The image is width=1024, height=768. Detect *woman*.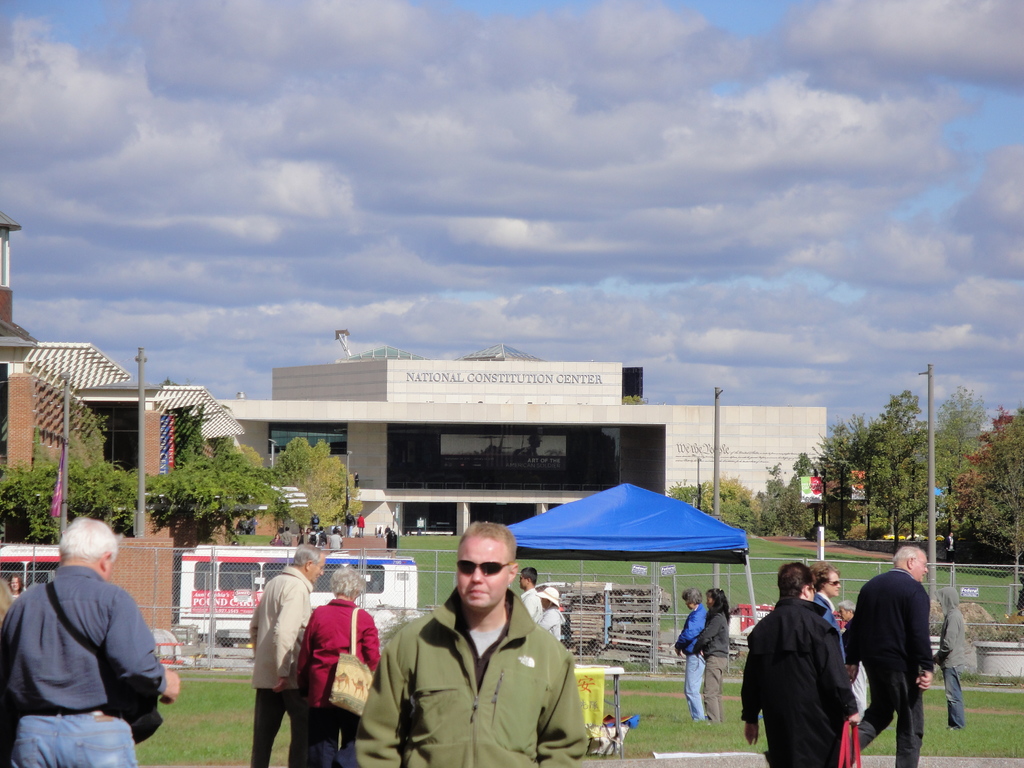
Detection: box(7, 573, 22, 605).
